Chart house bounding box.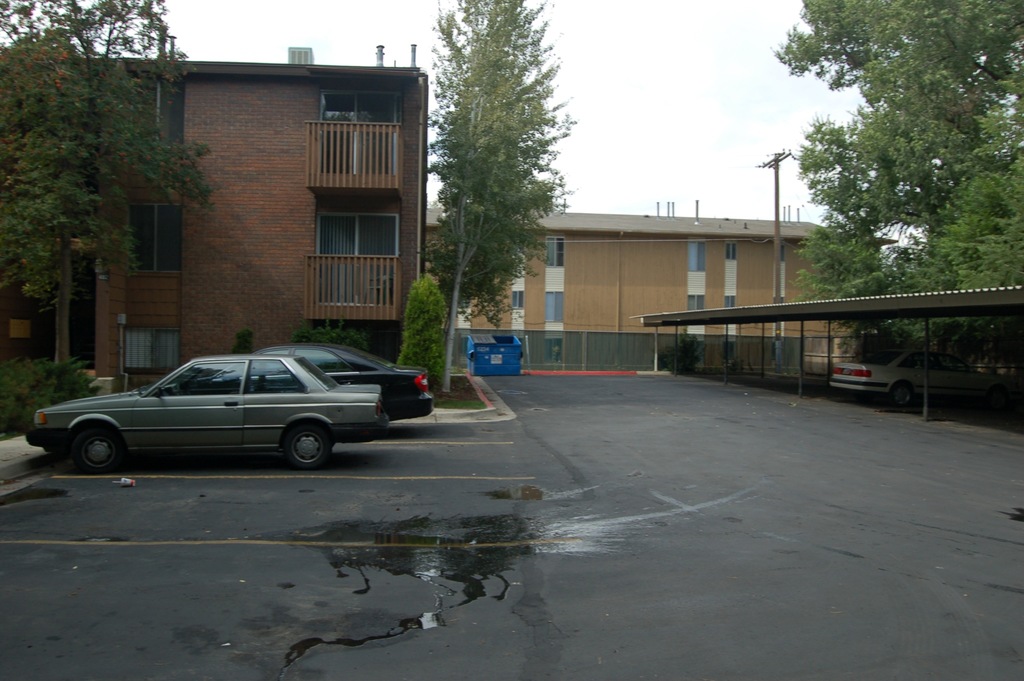
Charted: BBox(419, 211, 899, 375).
